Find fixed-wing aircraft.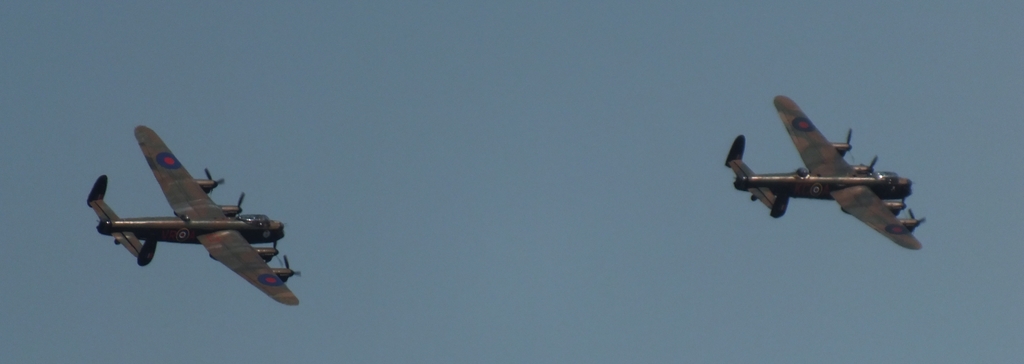
left=88, top=124, right=305, bottom=311.
